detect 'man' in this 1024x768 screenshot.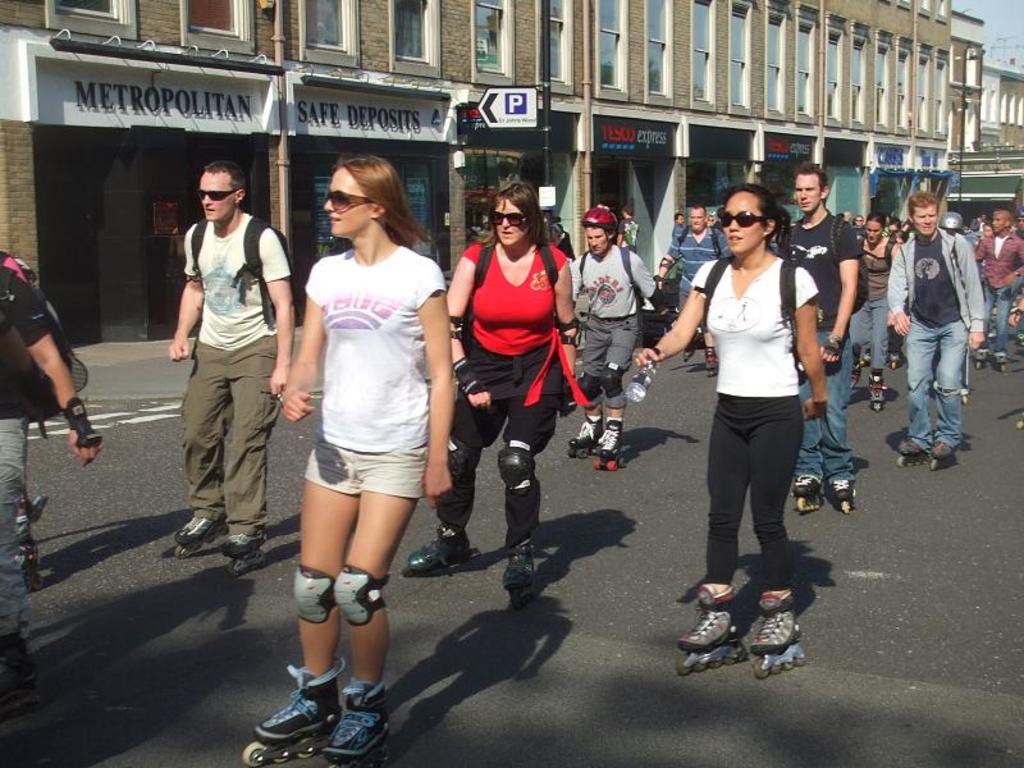
Detection: detection(649, 204, 741, 376).
